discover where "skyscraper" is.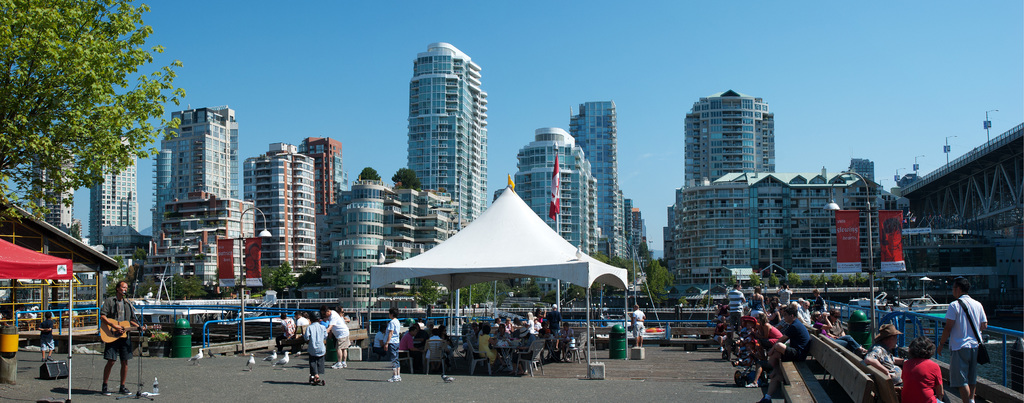
Discovered at <bbox>667, 206, 675, 228</bbox>.
